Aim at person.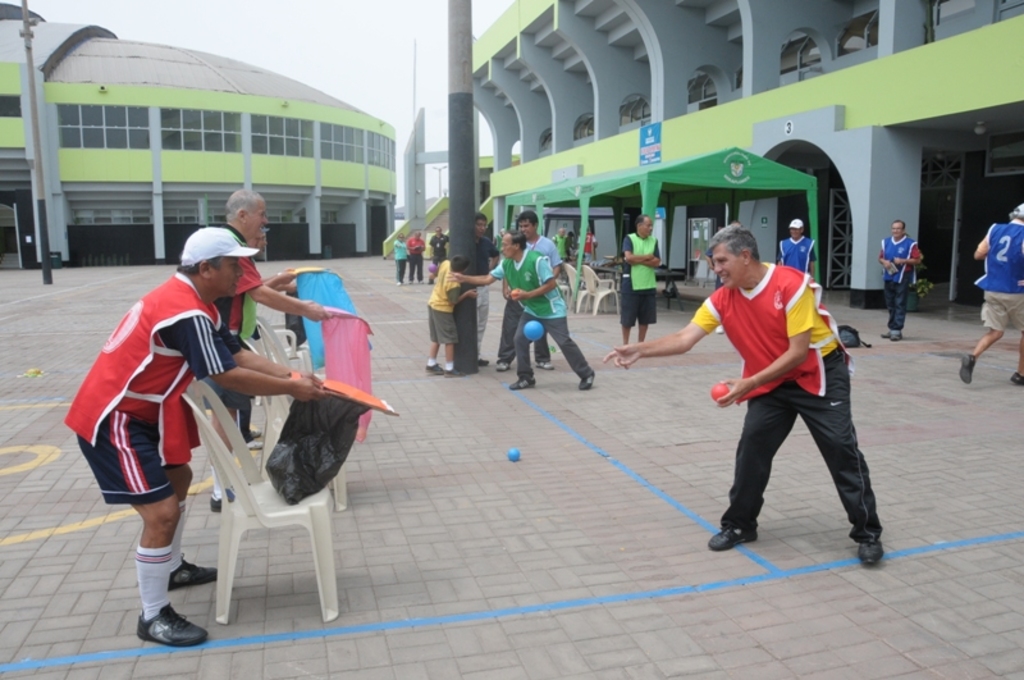
Aimed at bbox=(421, 252, 479, 373).
